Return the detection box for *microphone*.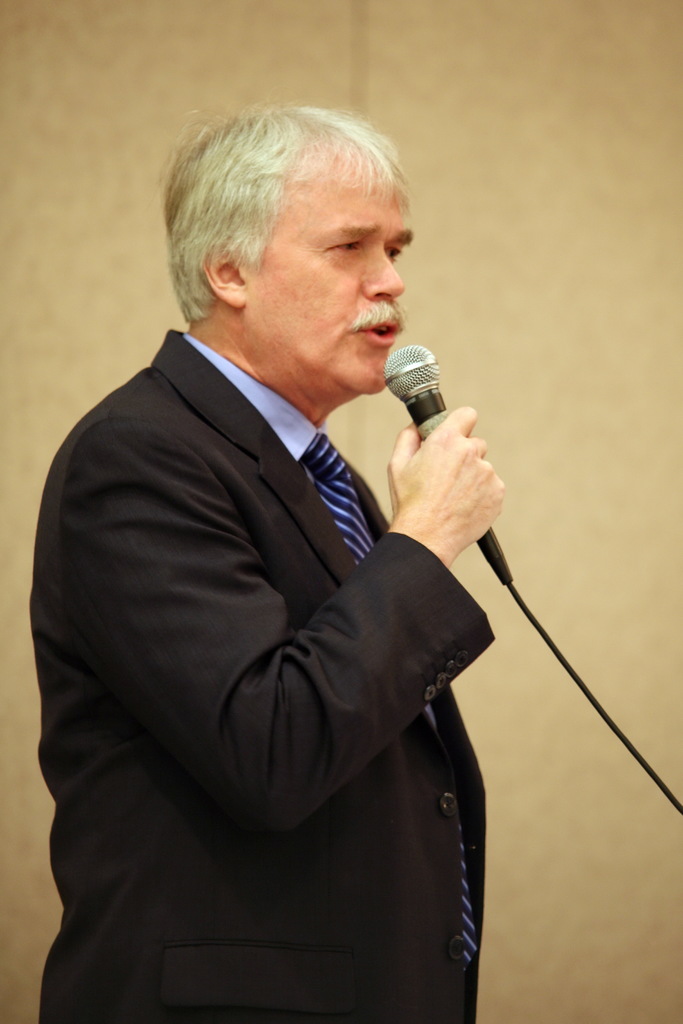
(381,344,516,581).
